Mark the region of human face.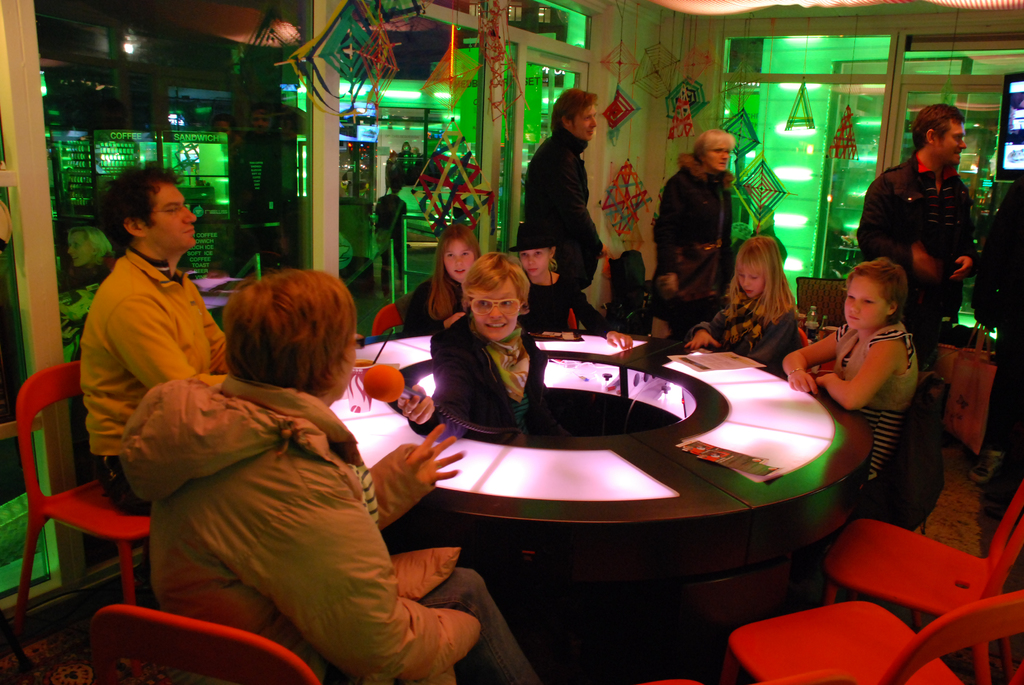
Region: [x1=709, y1=147, x2=729, y2=171].
